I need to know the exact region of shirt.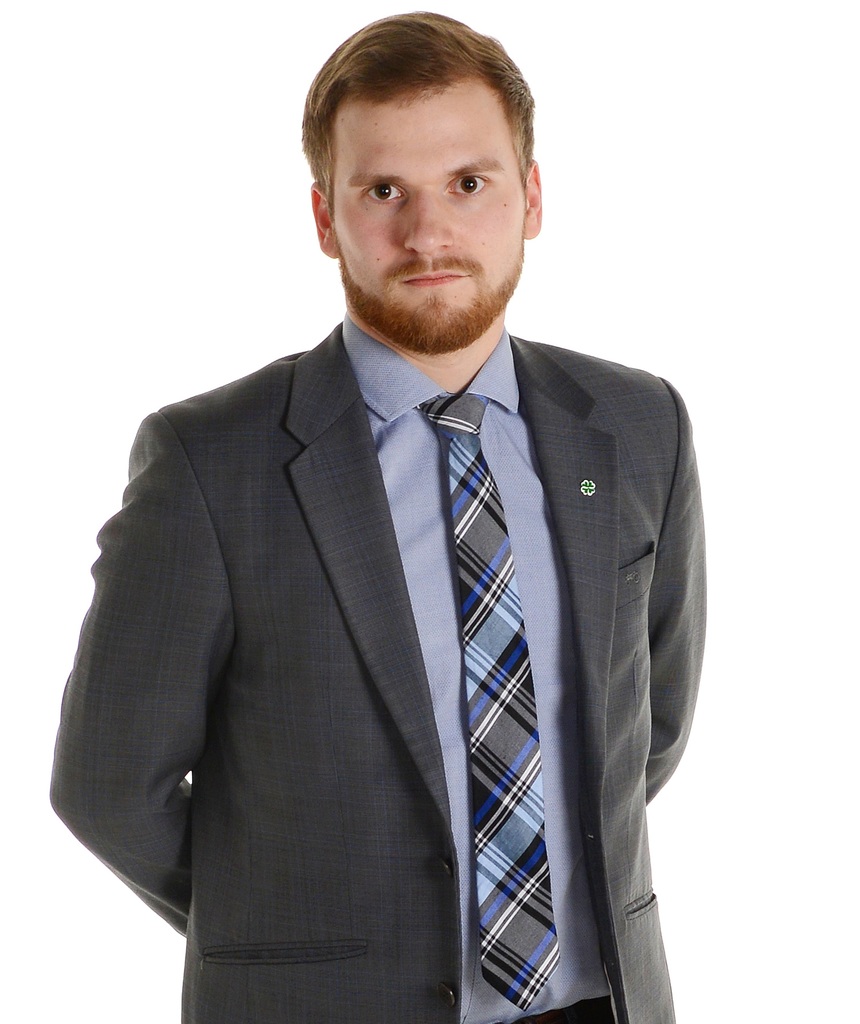
Region: <box>341,316,602,1018</box>.
